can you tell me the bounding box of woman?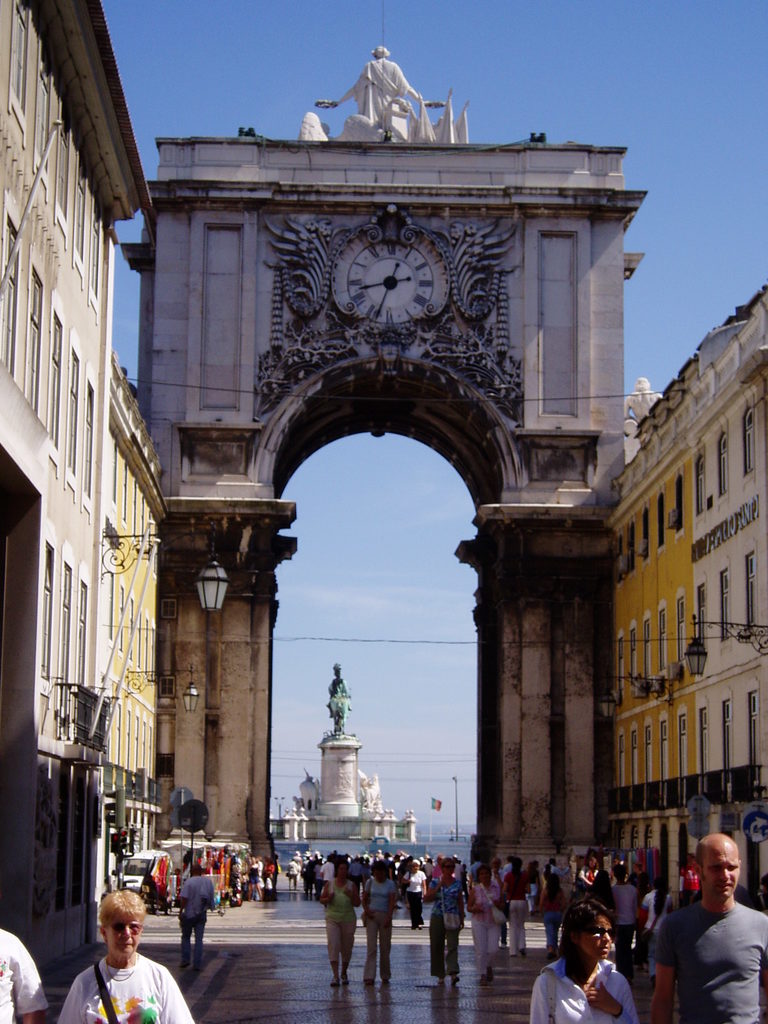
358,860,396,982.
